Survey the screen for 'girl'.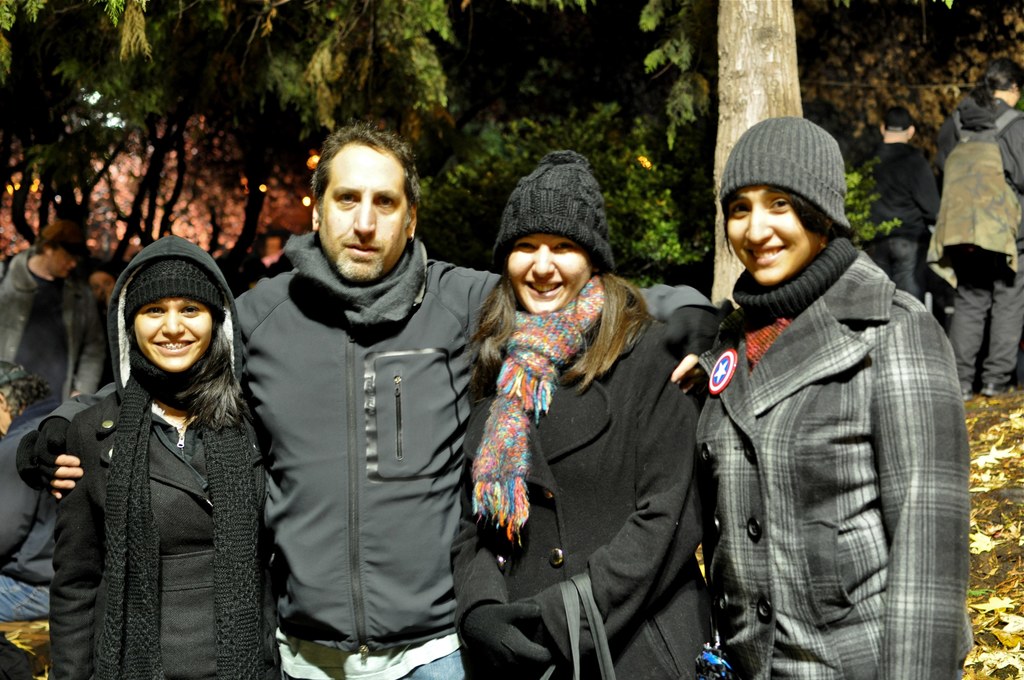
Survey found: {"x1": 451, "y1": 152, "x2": 716, "y2": 679}.
